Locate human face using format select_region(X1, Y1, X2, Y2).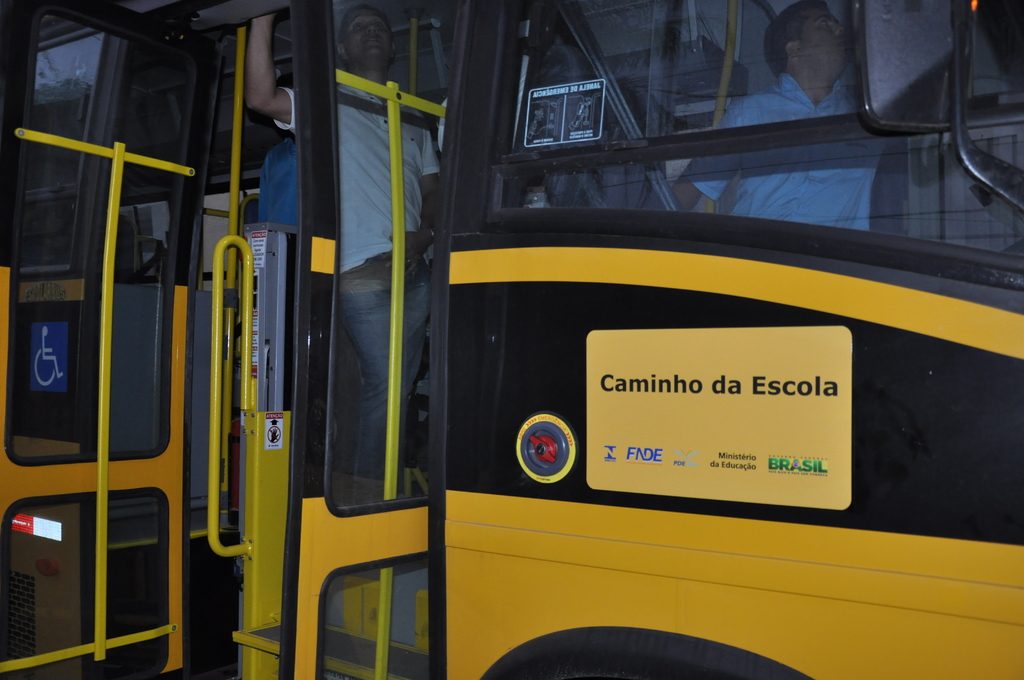
select_region(342, 4, 398, 67).
